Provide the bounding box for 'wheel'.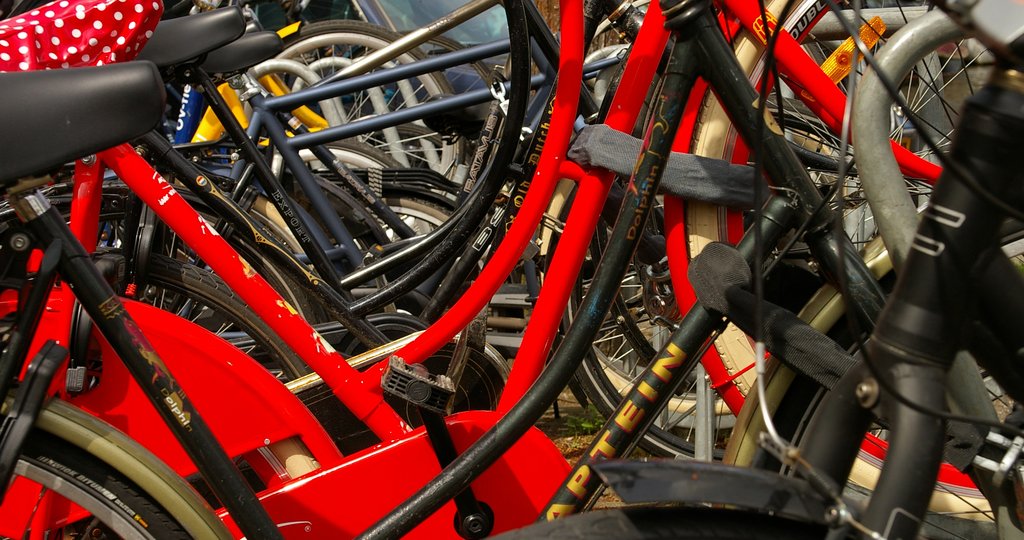
box=[682, 0, 1001, 521].
